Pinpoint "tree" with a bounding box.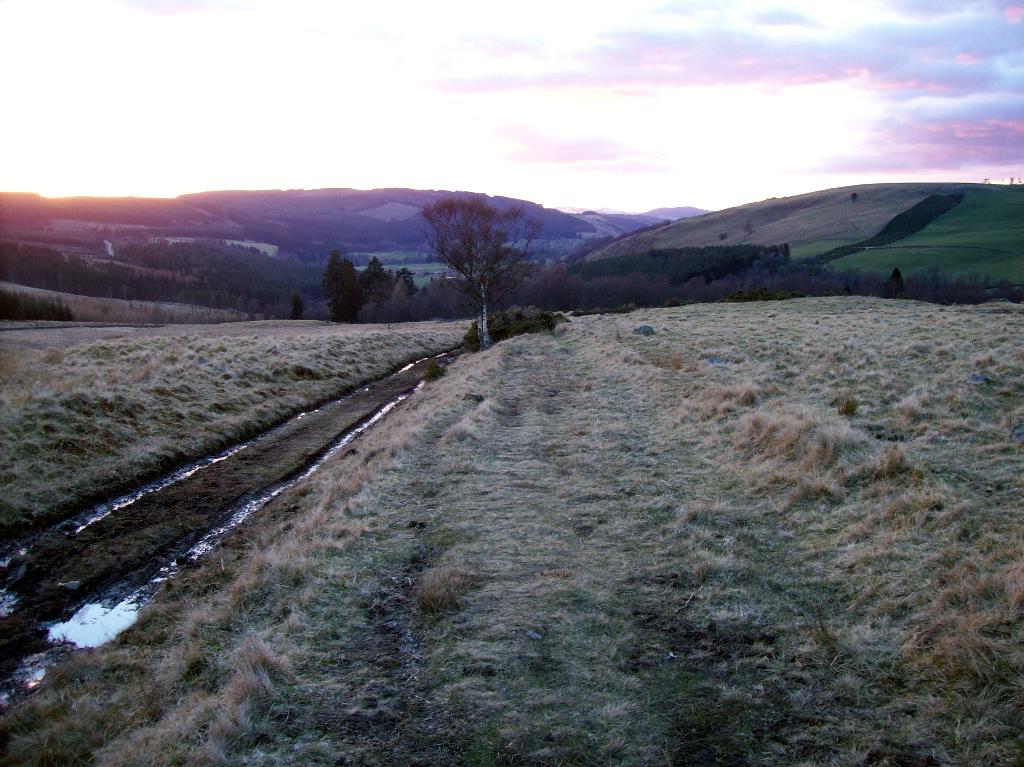
364 254 394 302.
